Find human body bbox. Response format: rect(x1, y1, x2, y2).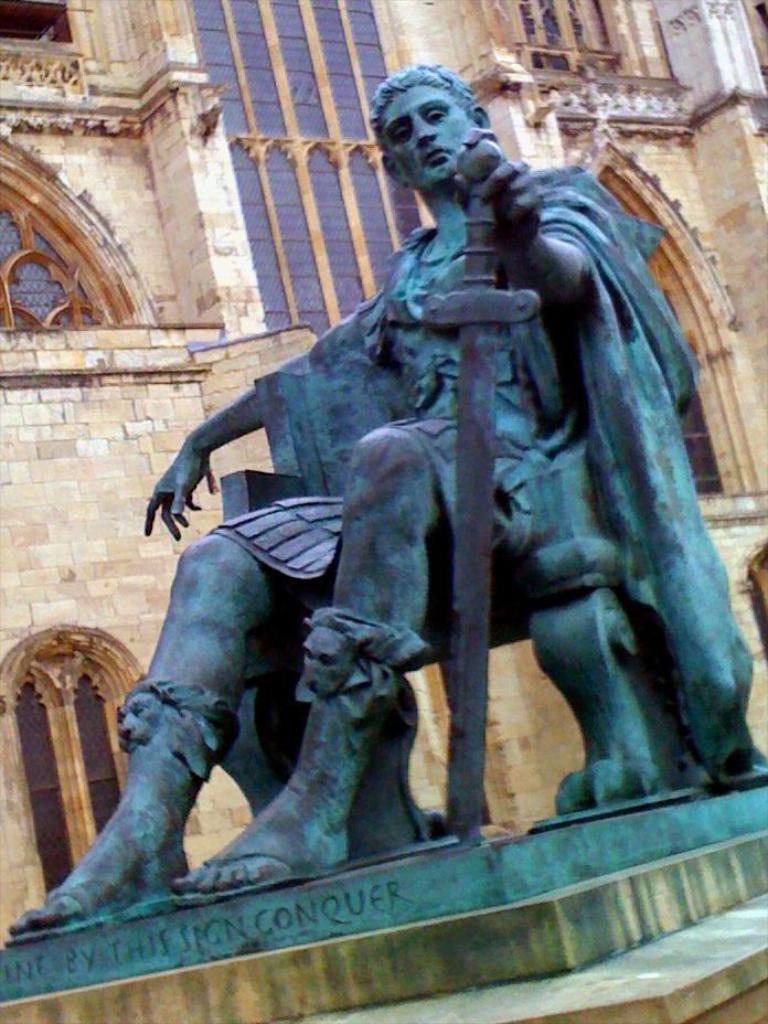
rect(76, 89, 685, 907).
